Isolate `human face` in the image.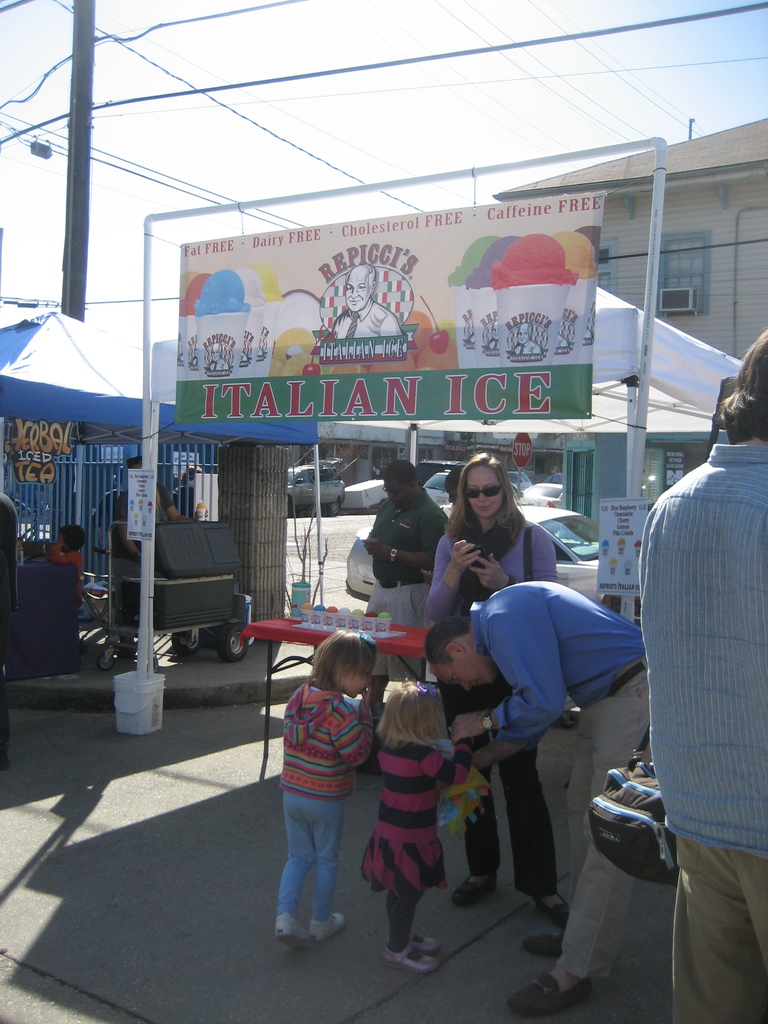
Isolated region: (344, 267, 372, 312).
